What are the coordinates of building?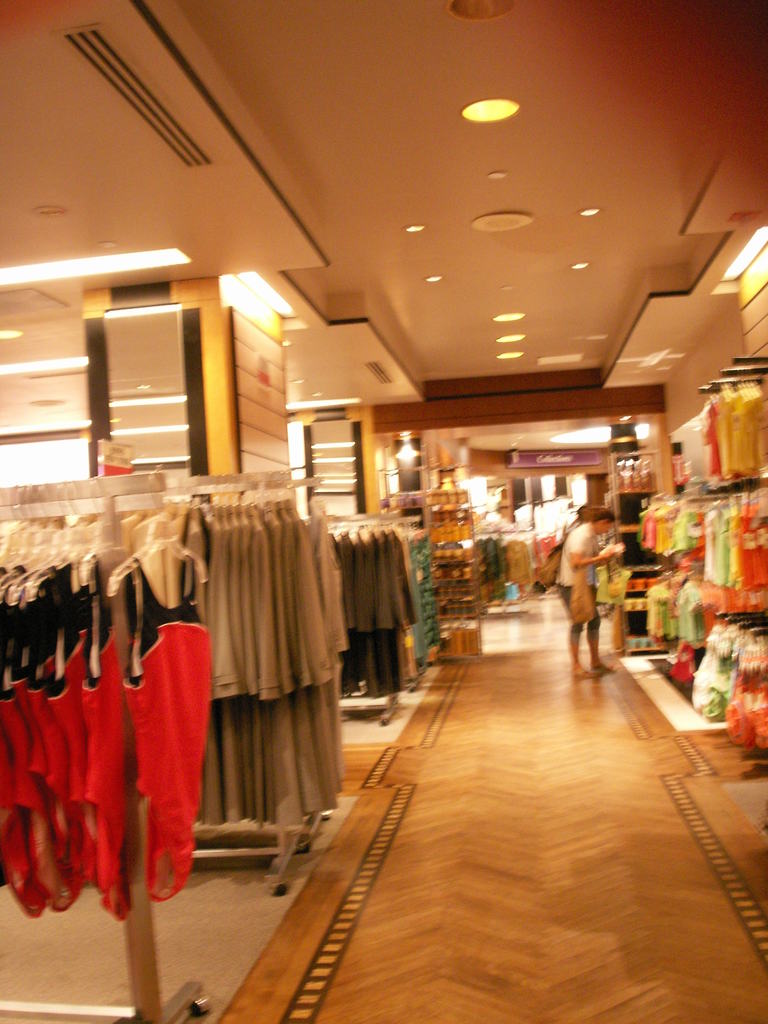
(0,0,767,1023).
